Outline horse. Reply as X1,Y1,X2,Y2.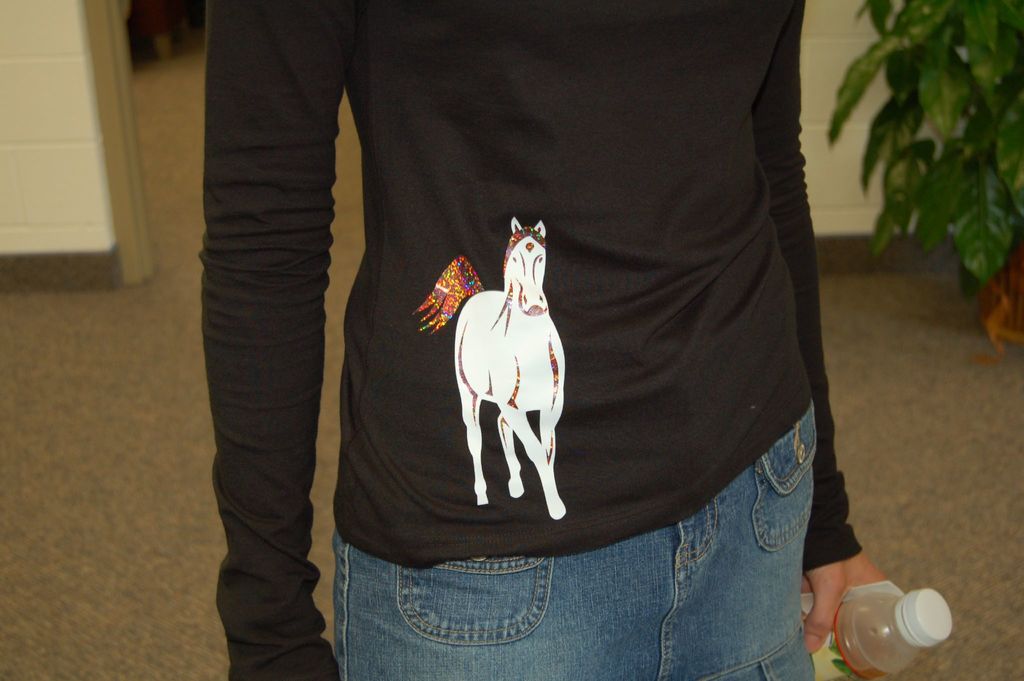
409,213,570,519.
